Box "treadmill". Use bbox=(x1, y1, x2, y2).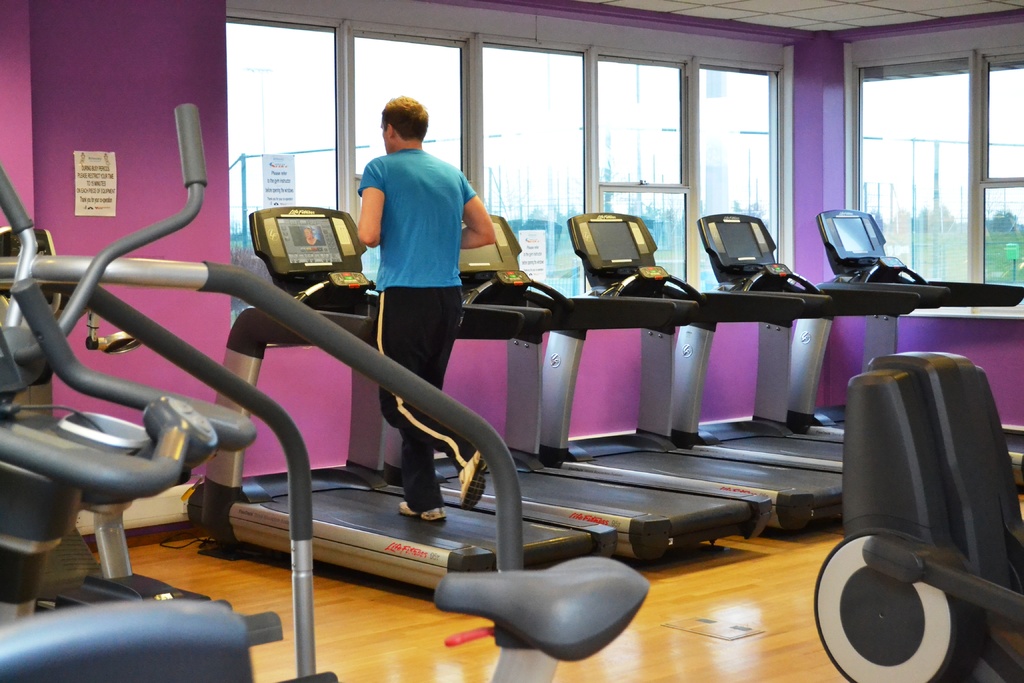
bbox=(179, 197, 628, 600).
